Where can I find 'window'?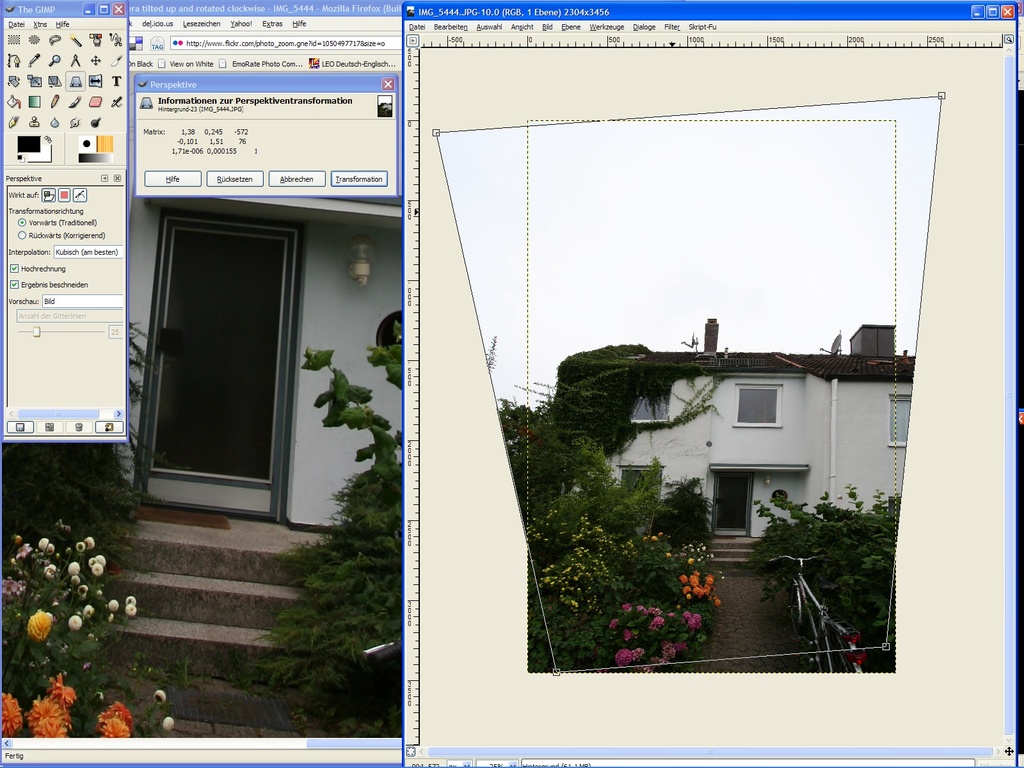
You can find it at x1=619, y1=465, x2=667, y2=509.
